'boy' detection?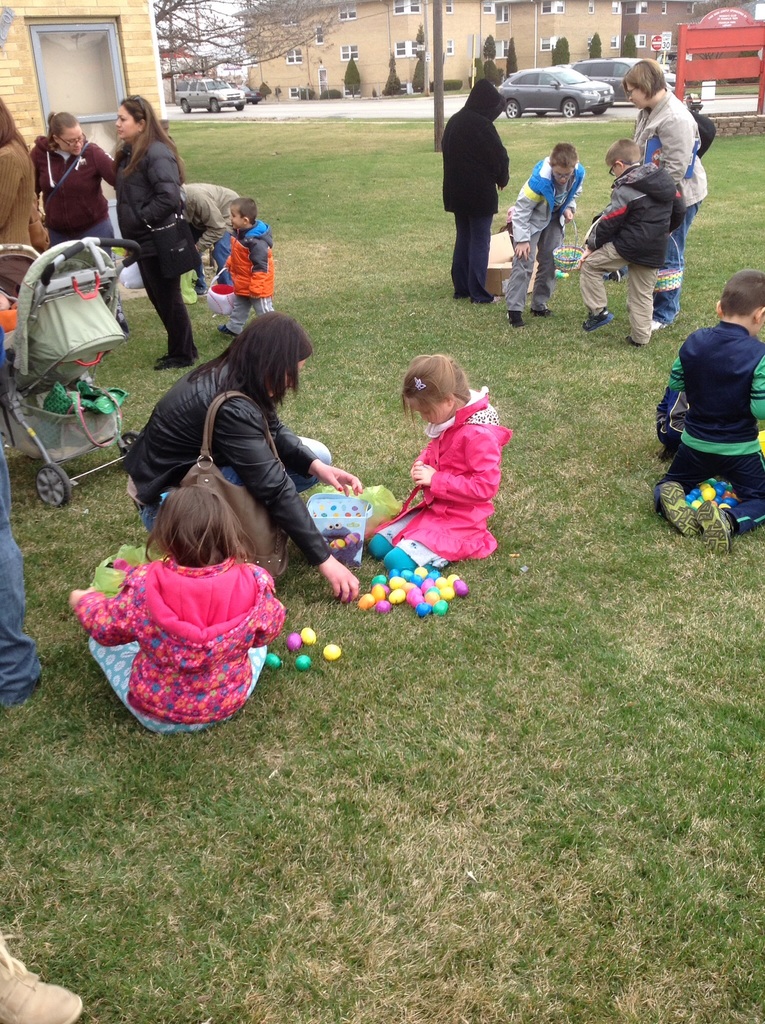
x1=643, y1=271, x2=764, y2=534
